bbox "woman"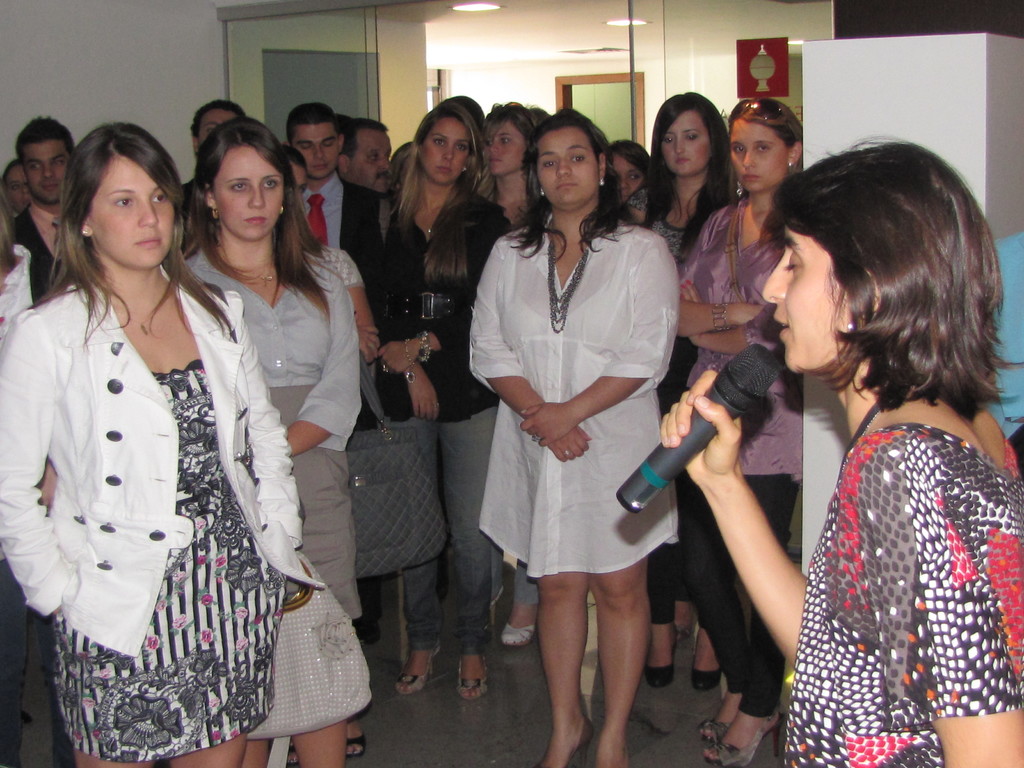
[x1=647, y1=93, x2=737, y2=413]
